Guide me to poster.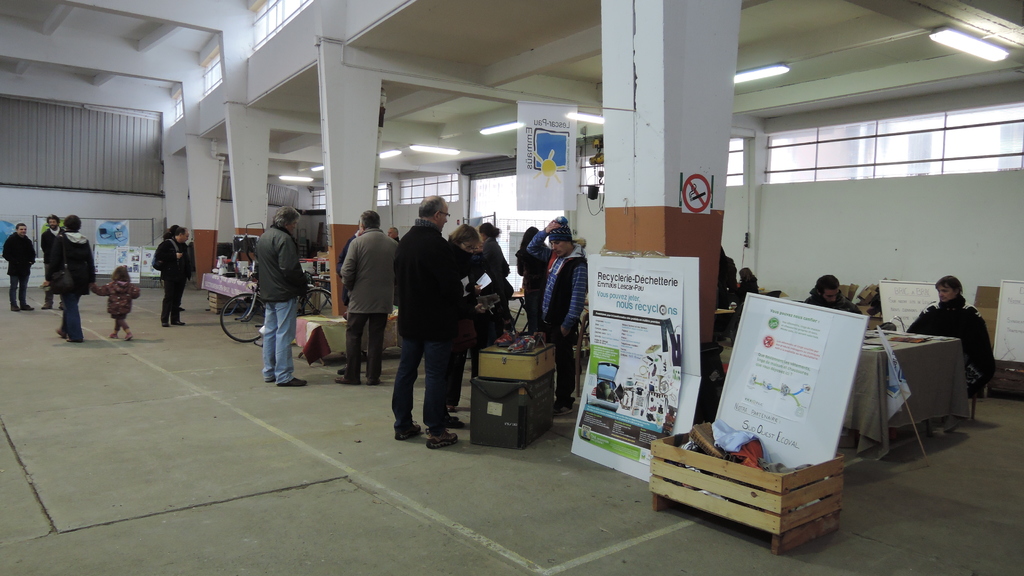
Guidance: box(566, 255, 698, 479).
